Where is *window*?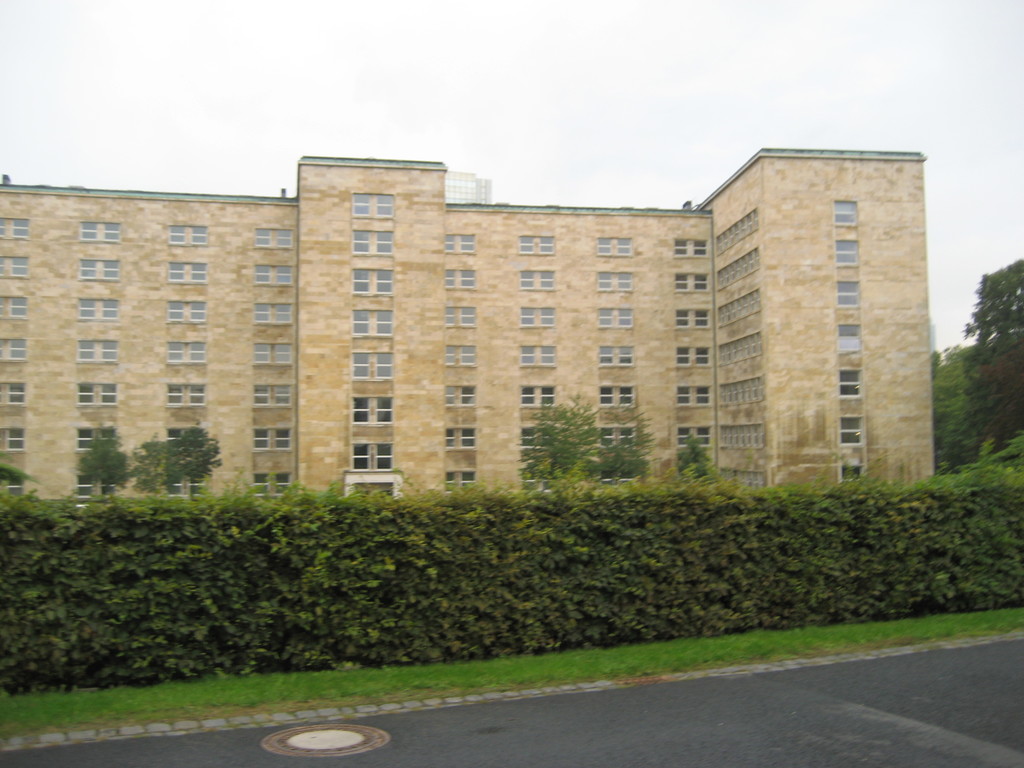
<bbox>444, 307, 476, 324</bbox>.
